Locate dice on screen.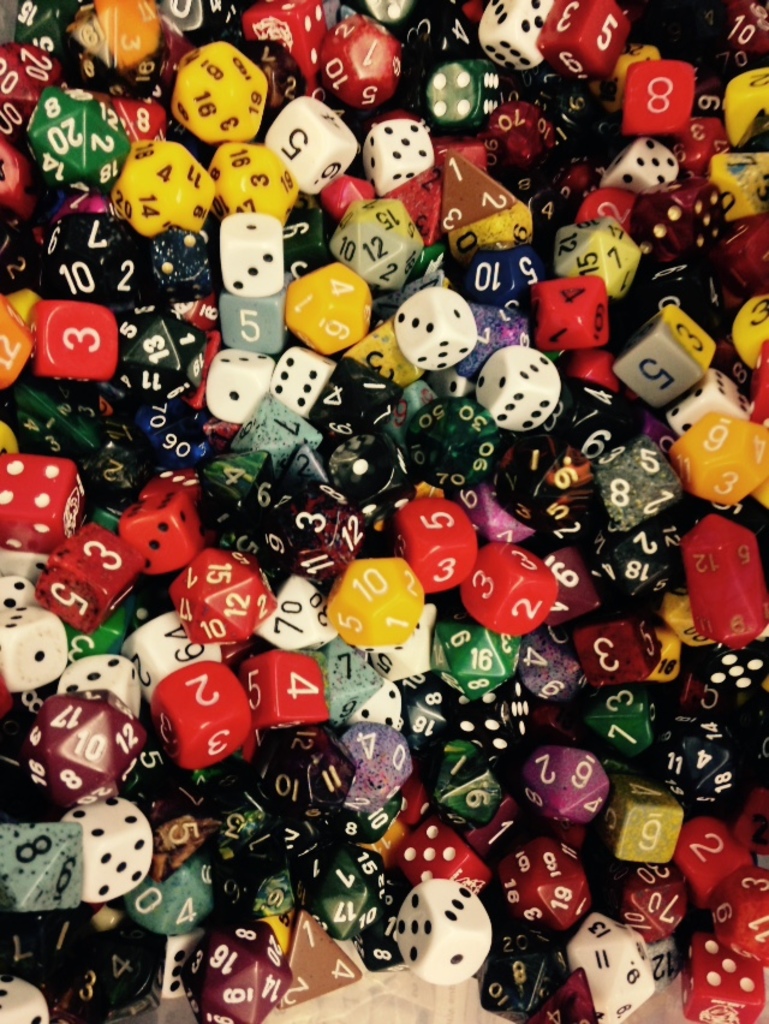
On screen at box(324, 552, 427, 648).
